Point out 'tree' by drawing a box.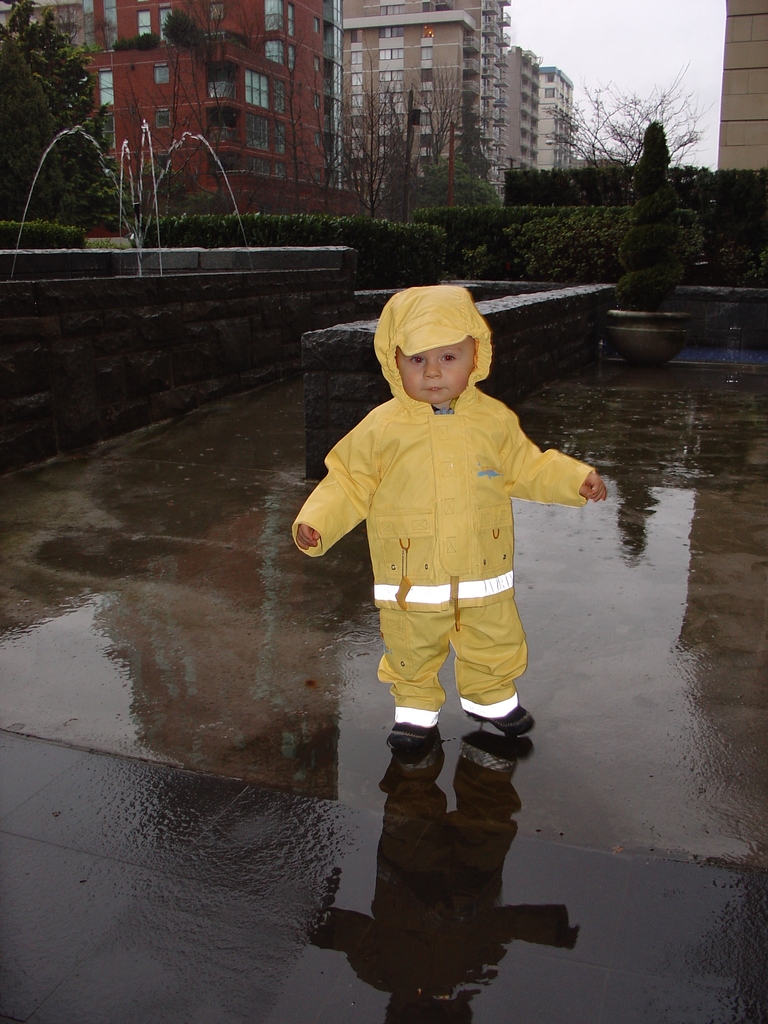
{"left": 412, "top": 139, "right": 493, "bottom": 221}.
